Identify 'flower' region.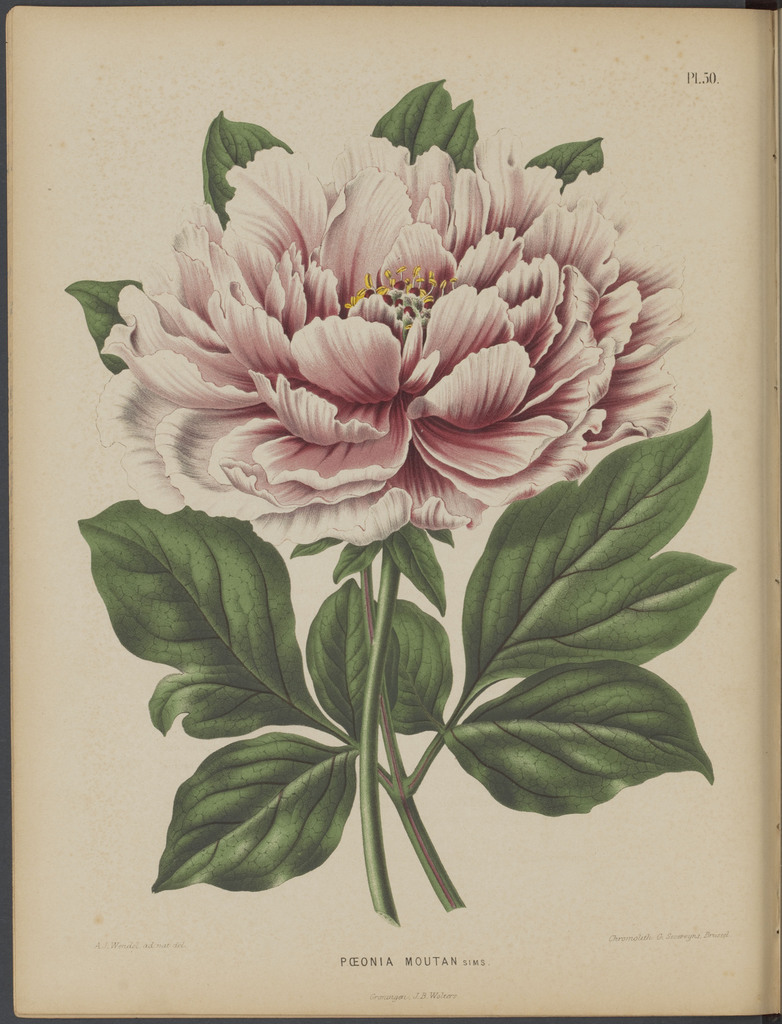
Region: 81/96/687/555.
